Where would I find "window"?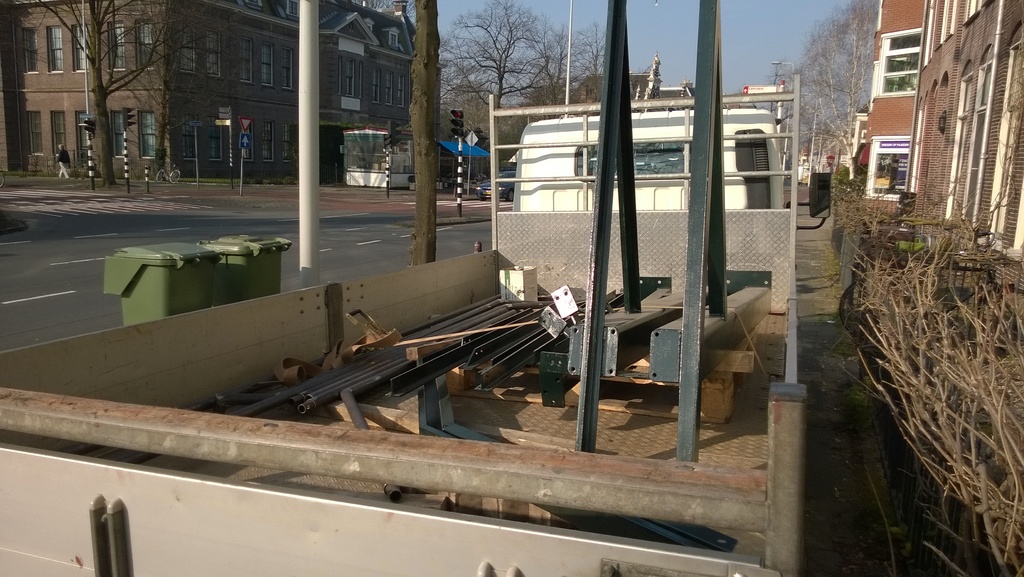
At BBox(374, 68, 379, 102).
